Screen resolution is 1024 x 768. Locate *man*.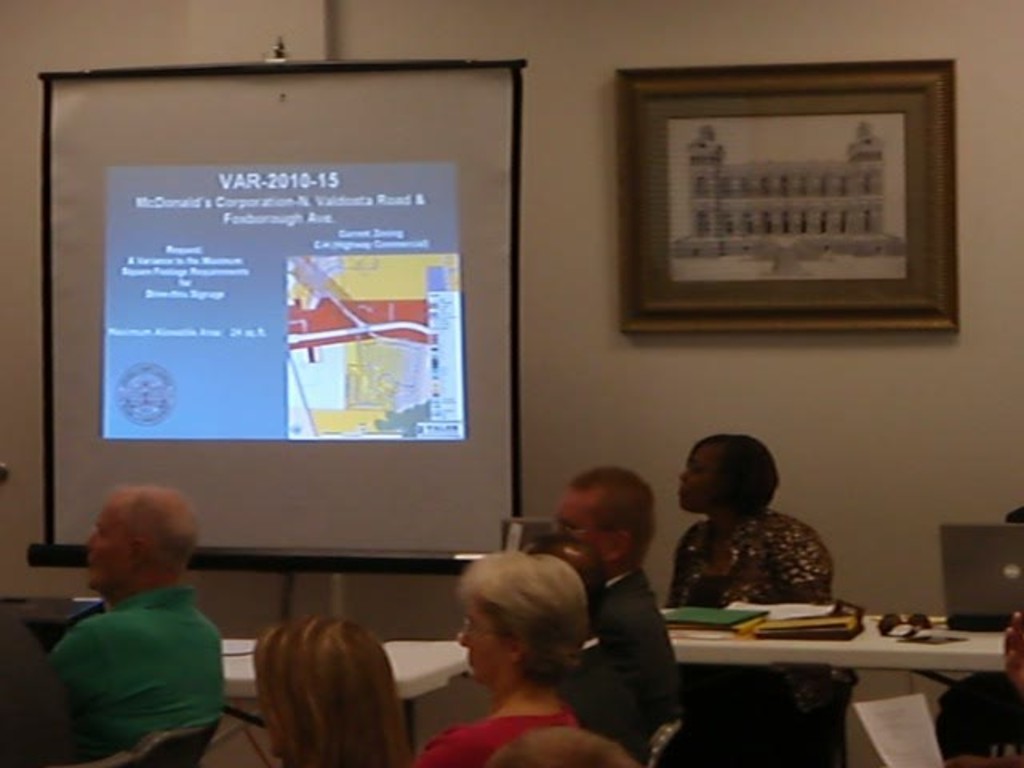
558:466:688:762.
